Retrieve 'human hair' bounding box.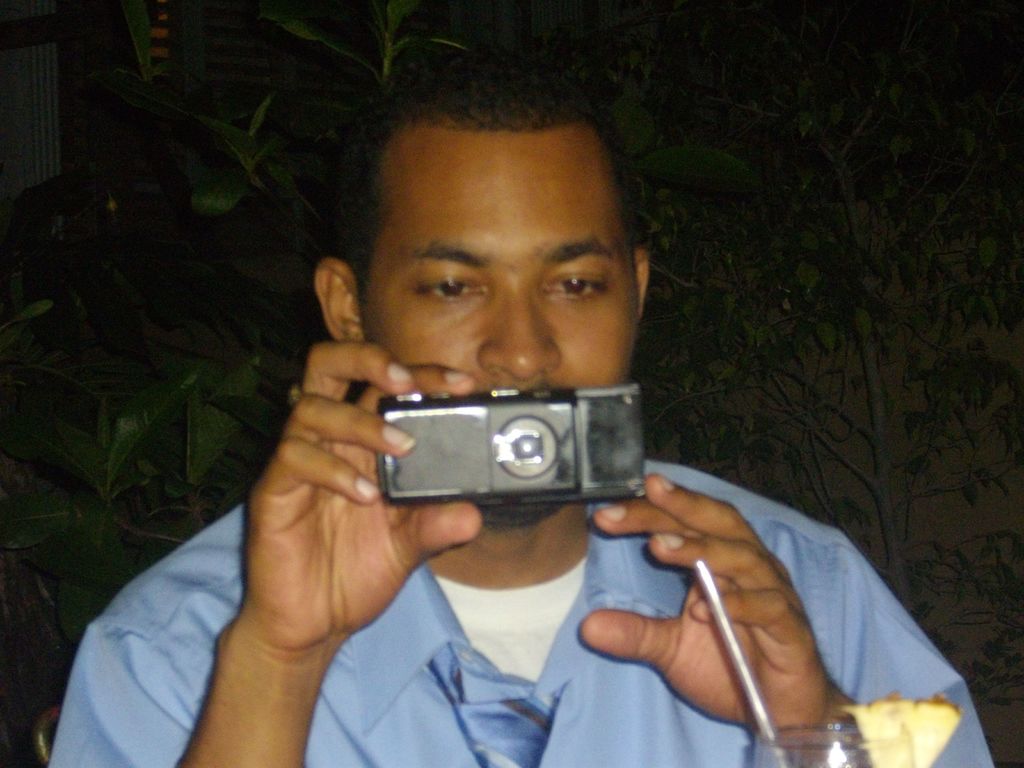
Bounding box: [323,47,671,273].
